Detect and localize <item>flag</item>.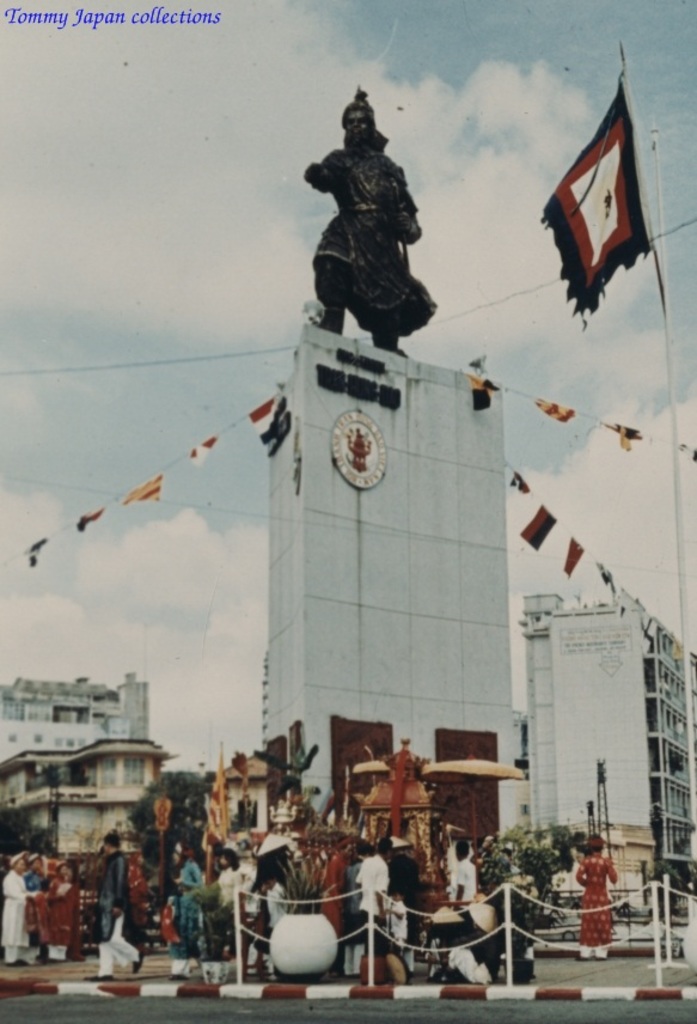
Localized at box=[607, 425, 643, 453].
